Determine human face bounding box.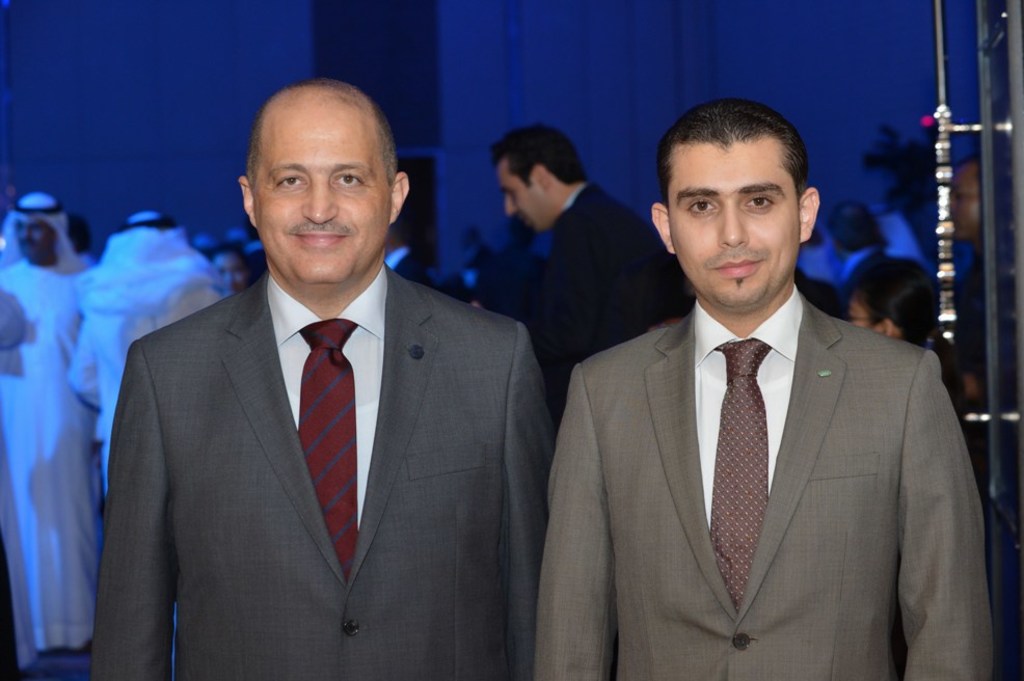
Determined: [left=14, top=217, right=55, bottom=254].
